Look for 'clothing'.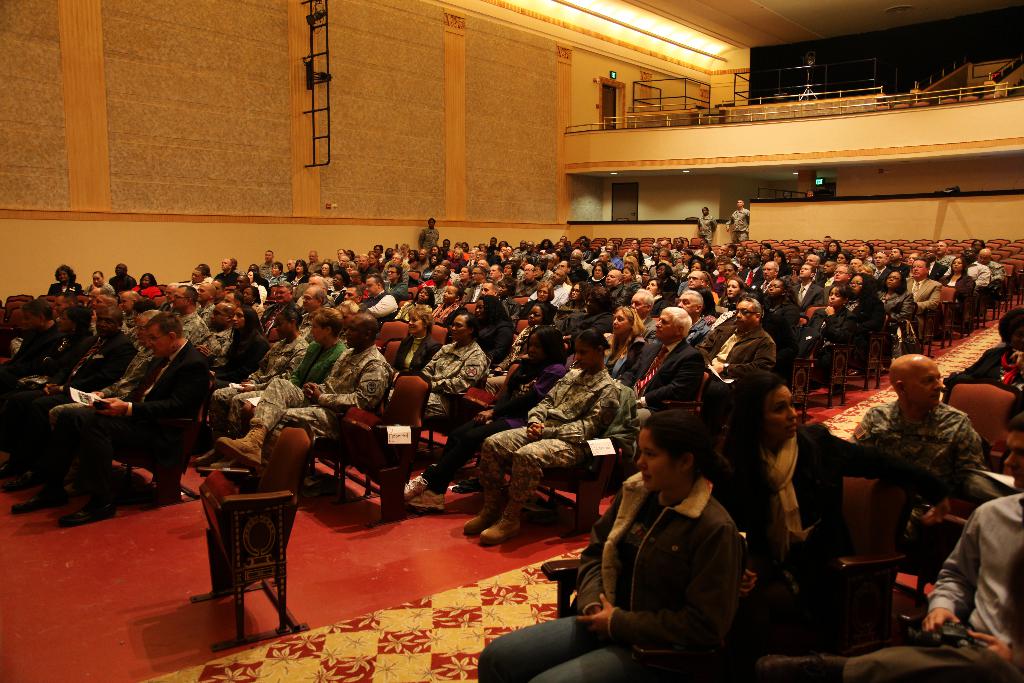
Found: (257, 345, 384, 438).
